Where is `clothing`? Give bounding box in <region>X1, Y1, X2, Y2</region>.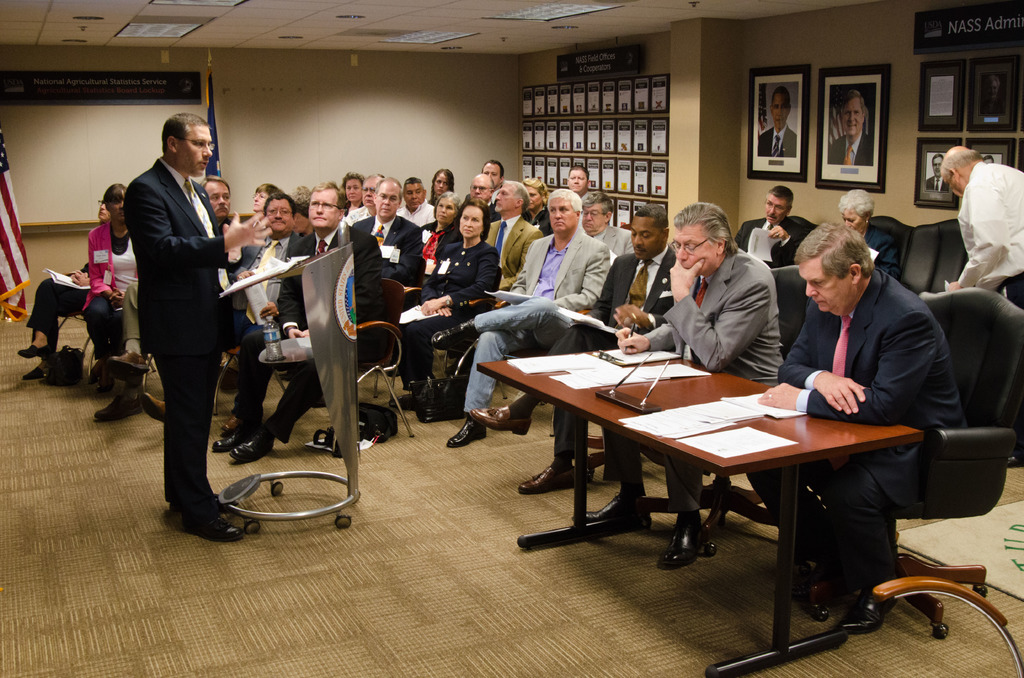
<region>731, 218, 808, 278</region>.
